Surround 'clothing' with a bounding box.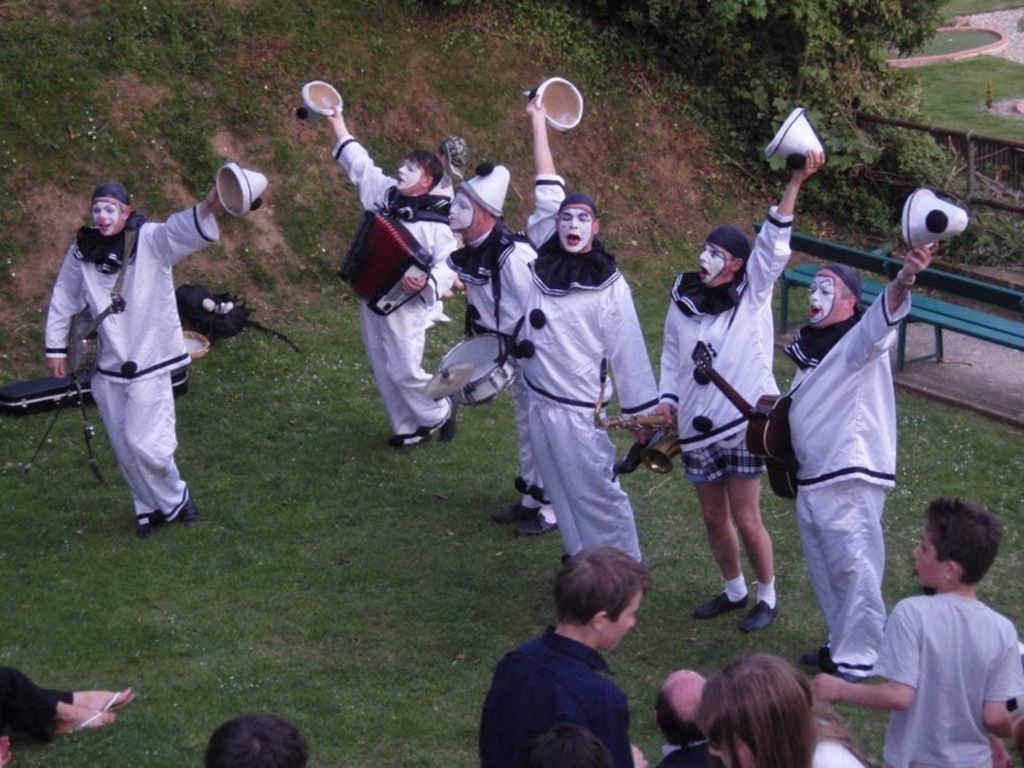
bbox=[438, 219, 540, 380].
